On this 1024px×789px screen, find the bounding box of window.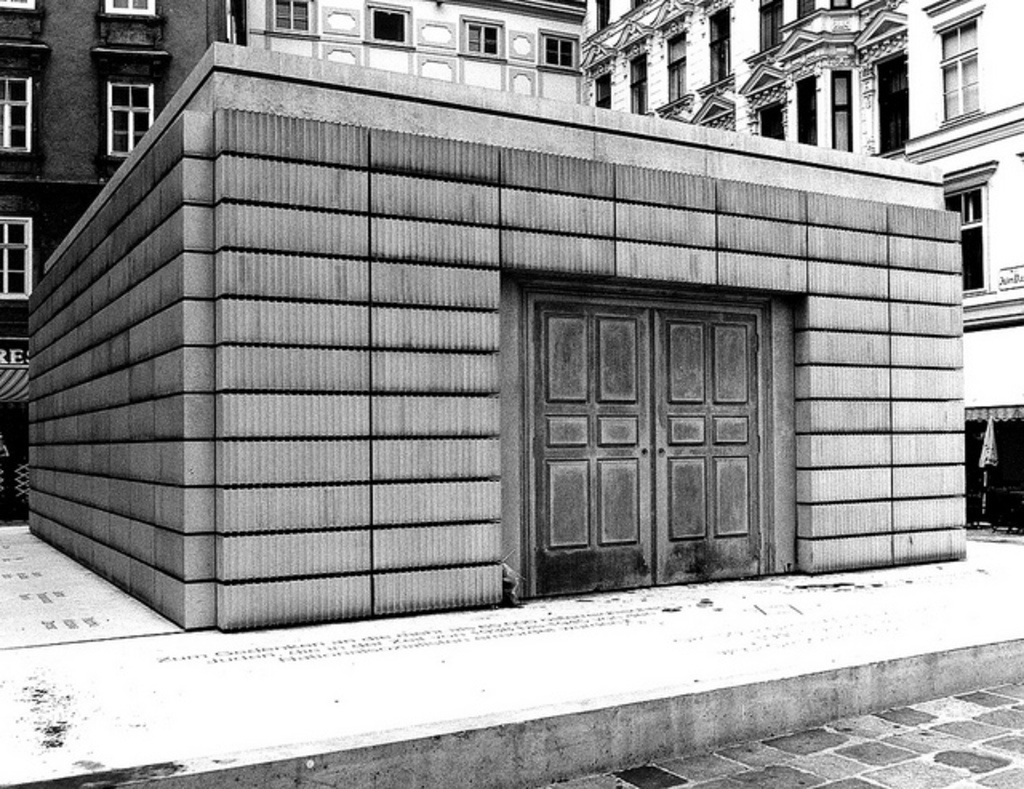
Bounding box: l=792, t=0, r=816, b=24.
